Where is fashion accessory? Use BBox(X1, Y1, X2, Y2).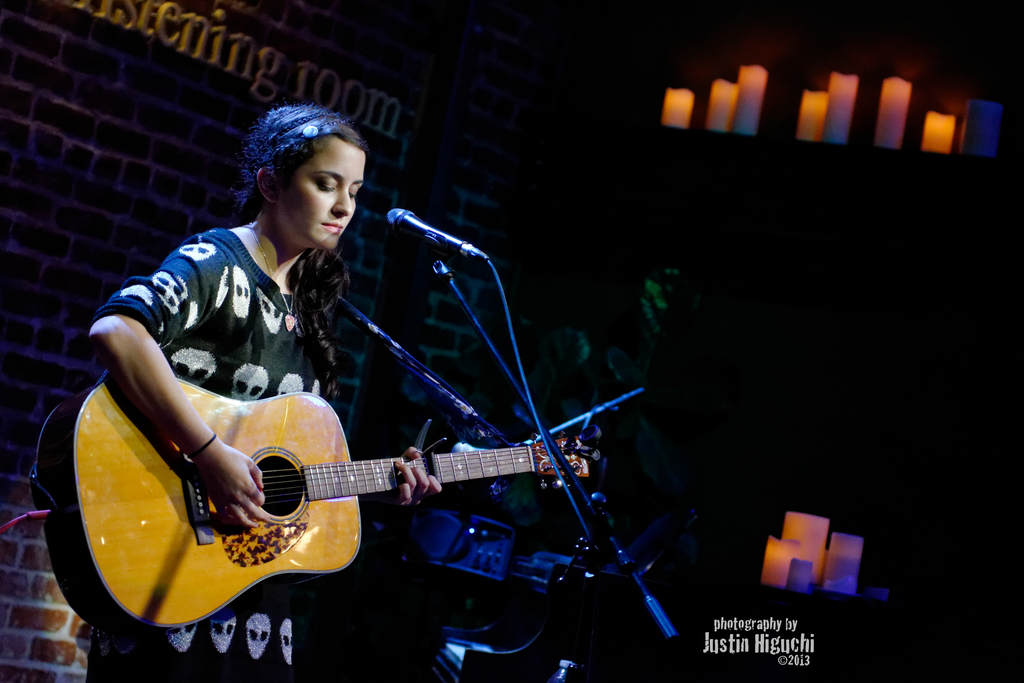
BBox(185, 431, 218, 463).
